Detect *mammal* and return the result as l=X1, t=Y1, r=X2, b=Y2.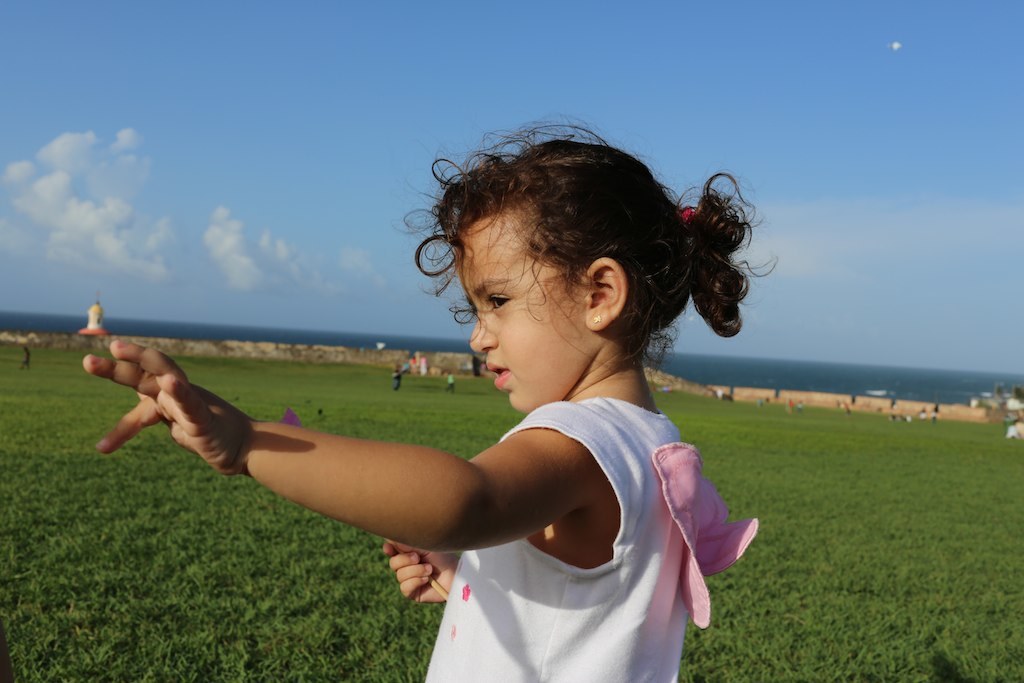
l=932, t=401, r=940, b=412.
